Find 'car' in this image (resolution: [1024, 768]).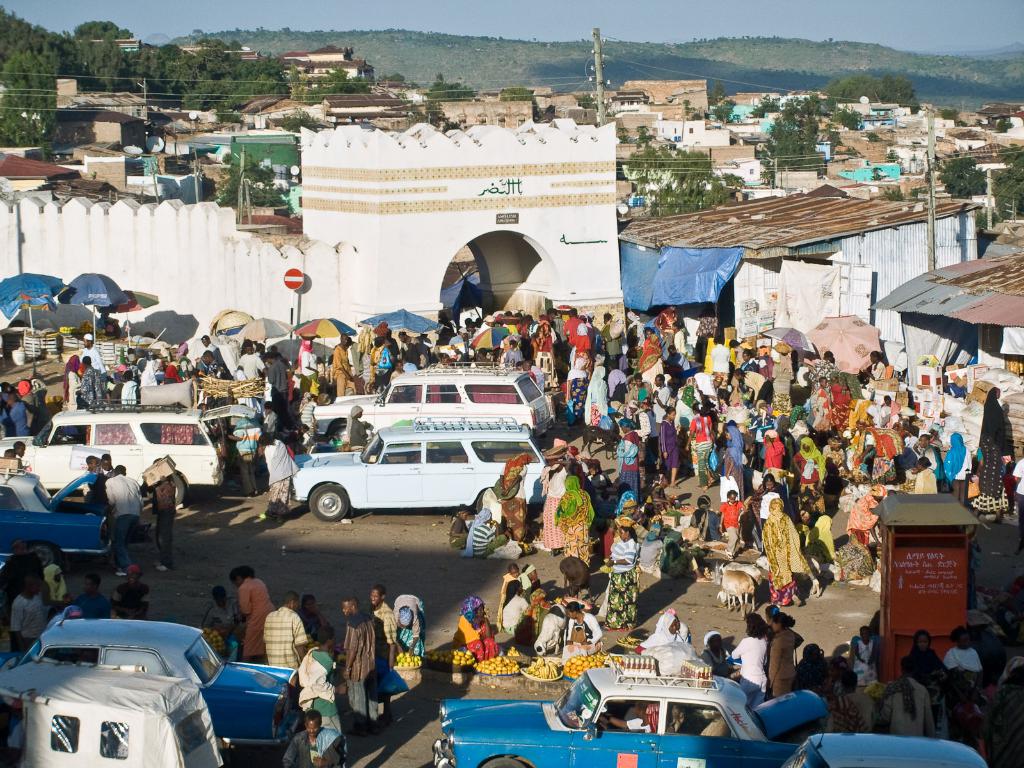
Rect(289, 414, 556, 521).
